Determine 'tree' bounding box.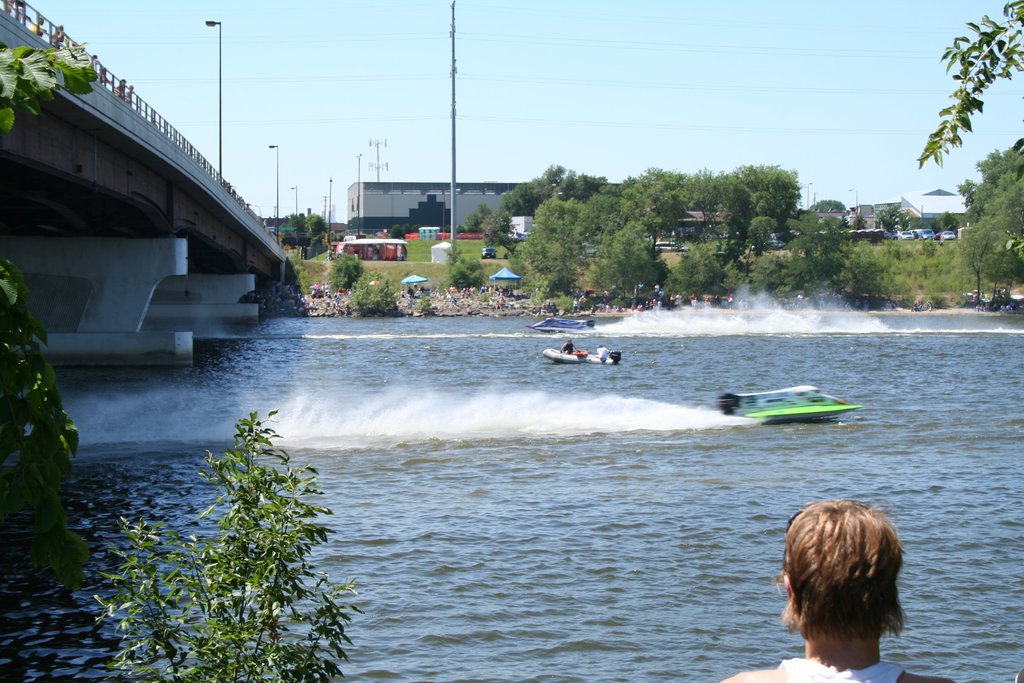
Determined: {"x1": 457, "y1": 225, "x2": 465, "y2": 235}.
